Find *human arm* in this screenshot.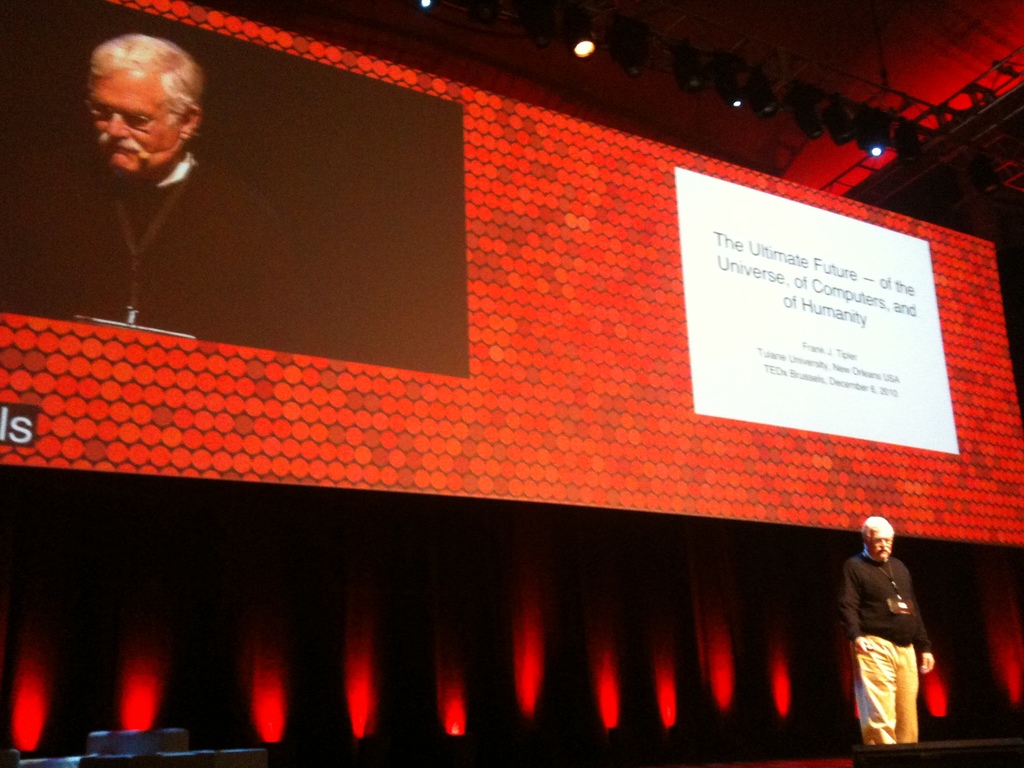
The bounding box for *human arm* is [x1=912, y1=570, x2=938, y2=678].
